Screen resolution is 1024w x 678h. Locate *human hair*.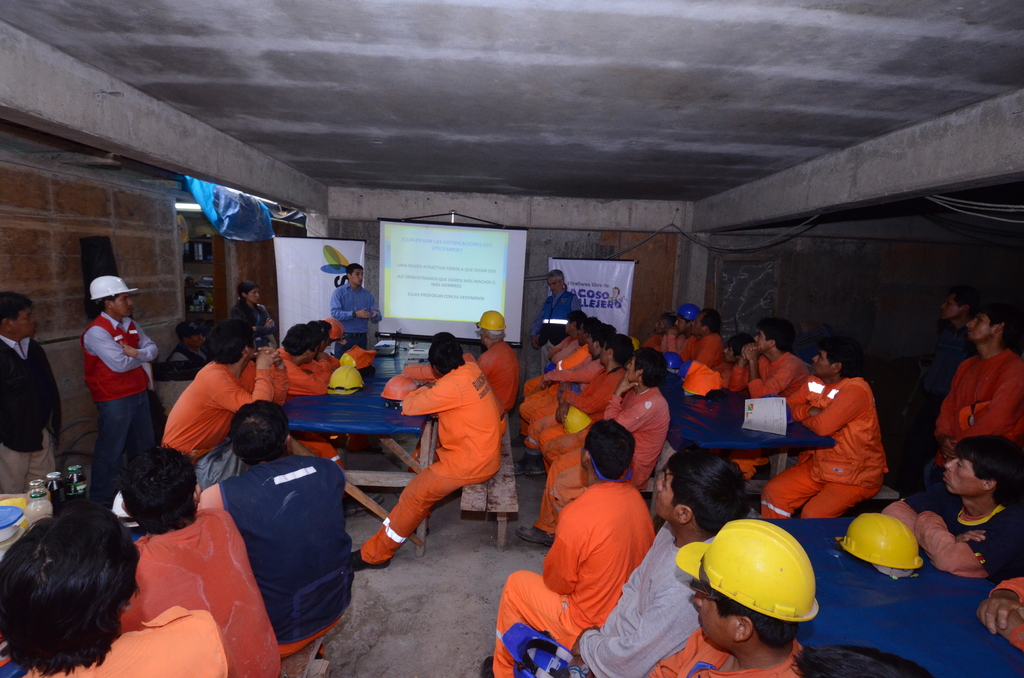
bbox(480, 330, 508, 342).
